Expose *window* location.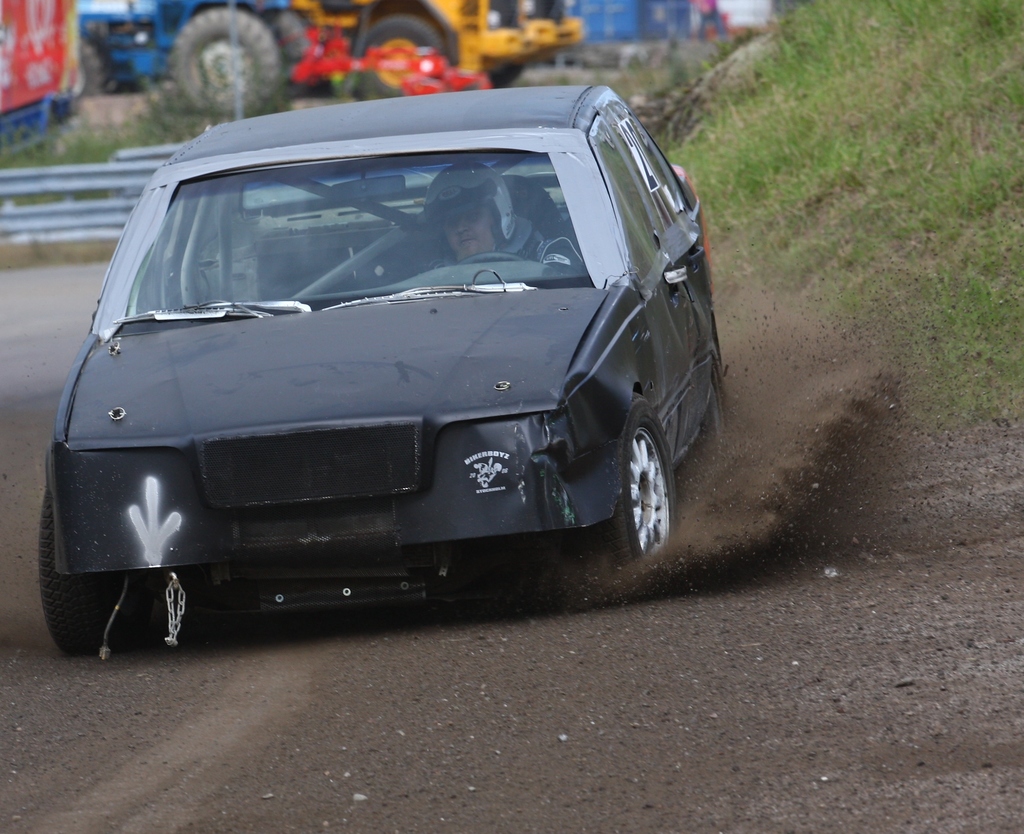
Exposed at <box>586,92,692,277</box>.
